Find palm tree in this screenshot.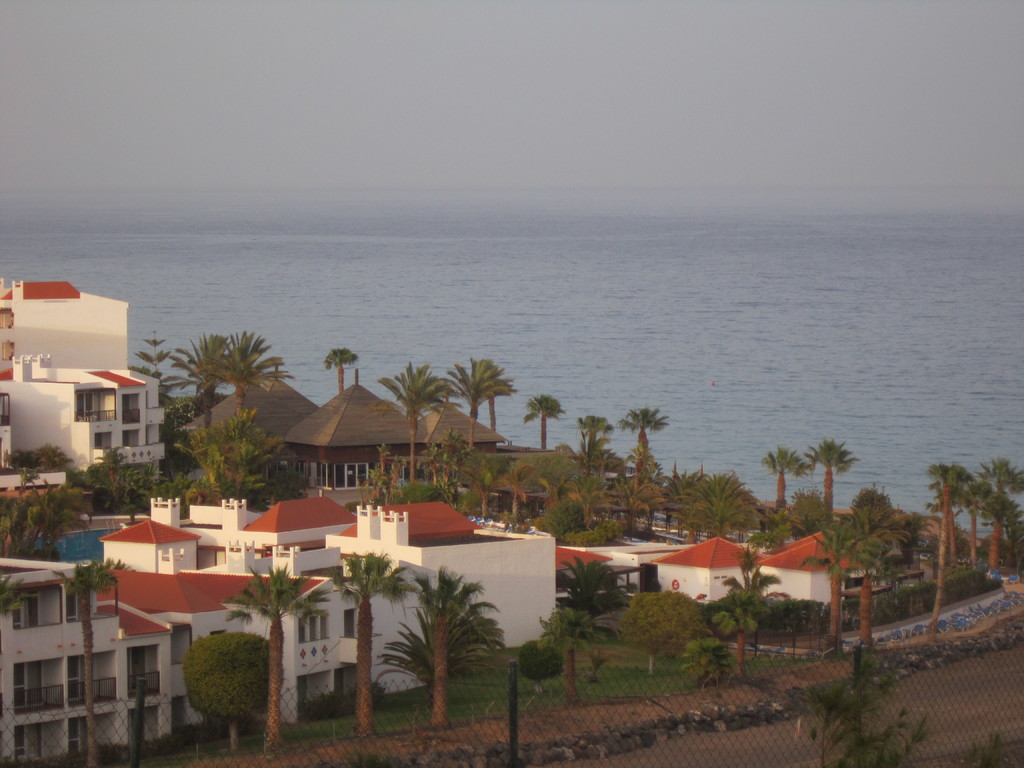
The bounding box for palm tree is BBox(381, 362, 442, 460).
